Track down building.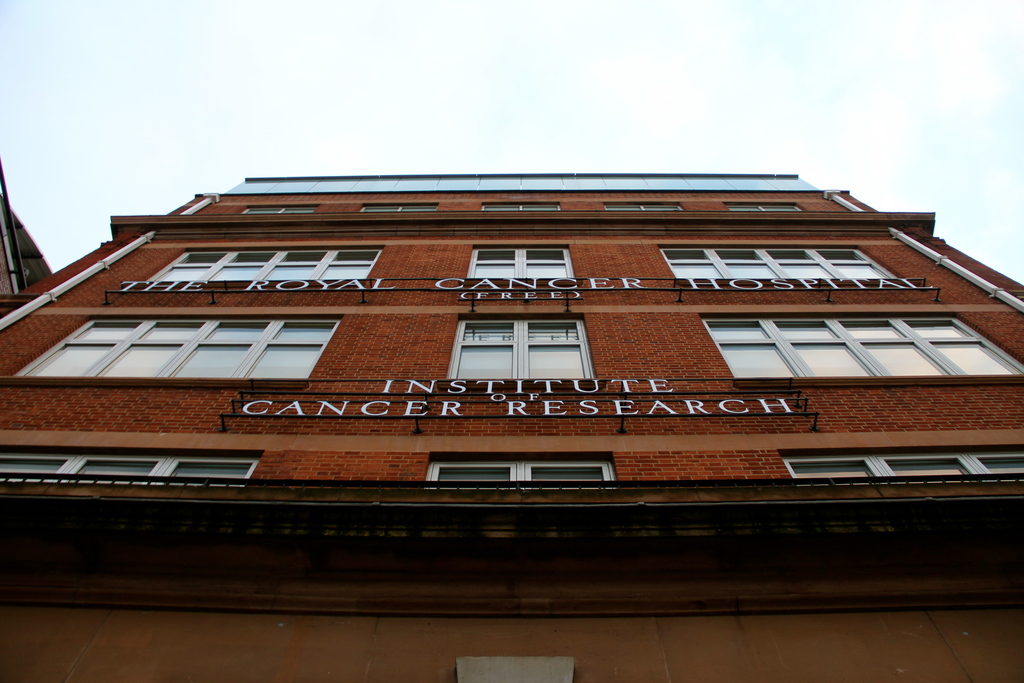
Tracked to (x1=0, y1=173, x2=1023, y2=682).
